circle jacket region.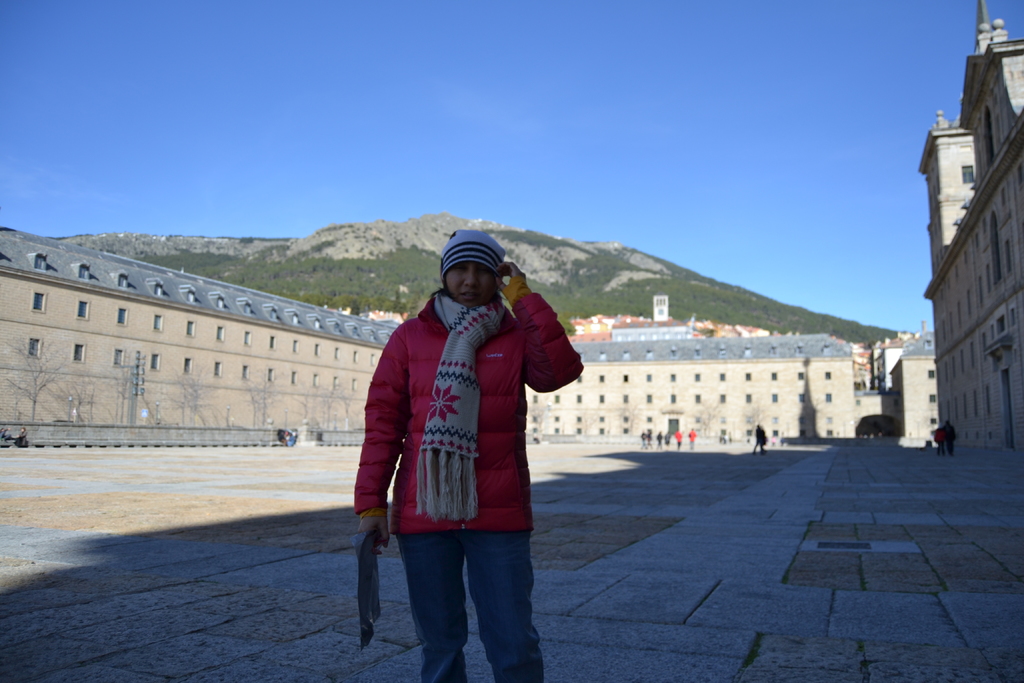
Region: (x1=357, y1=259, x2=543, y2=535).
